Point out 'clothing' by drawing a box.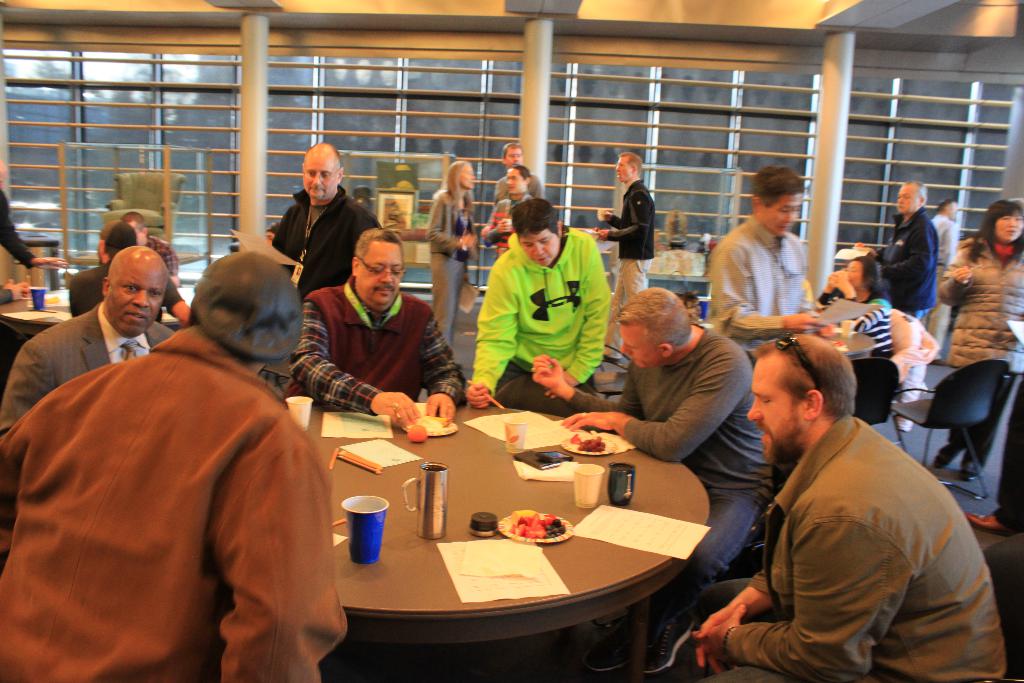
<box>22,271,336,682</box>.
